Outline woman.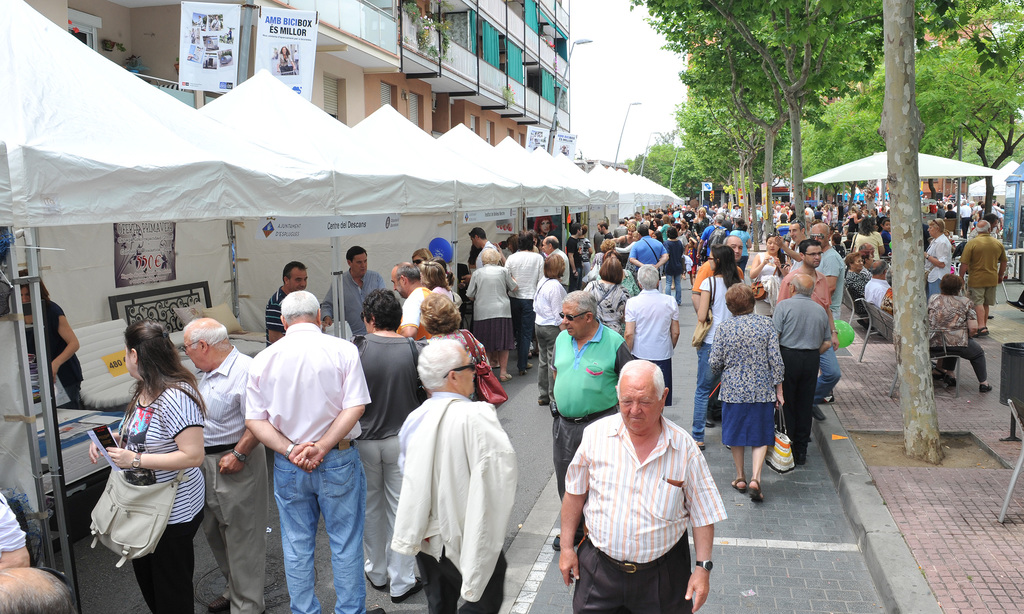
Outline: crop(411, 246, 436, 263).
